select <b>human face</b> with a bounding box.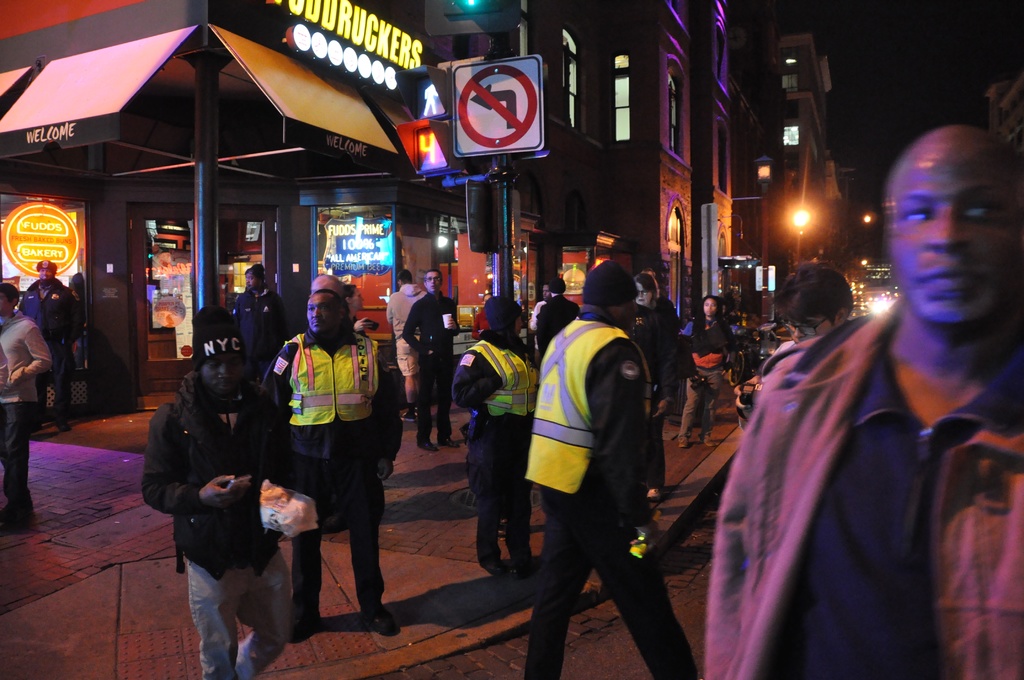
778:315:836:337.
